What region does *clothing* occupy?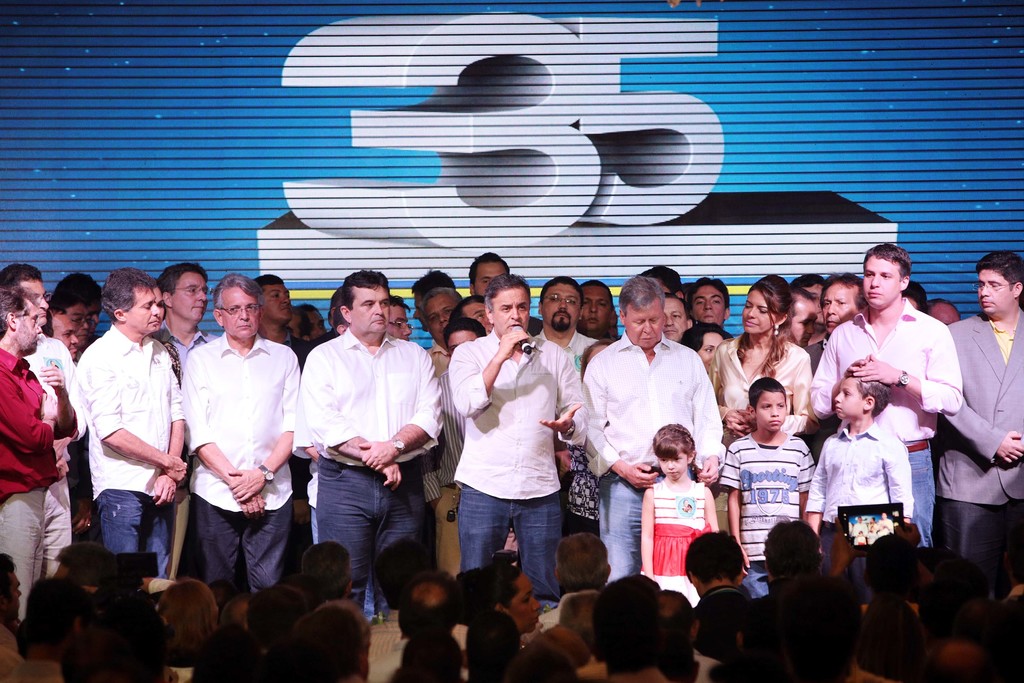
[left=99, top=493, right=177, bottom=586].
